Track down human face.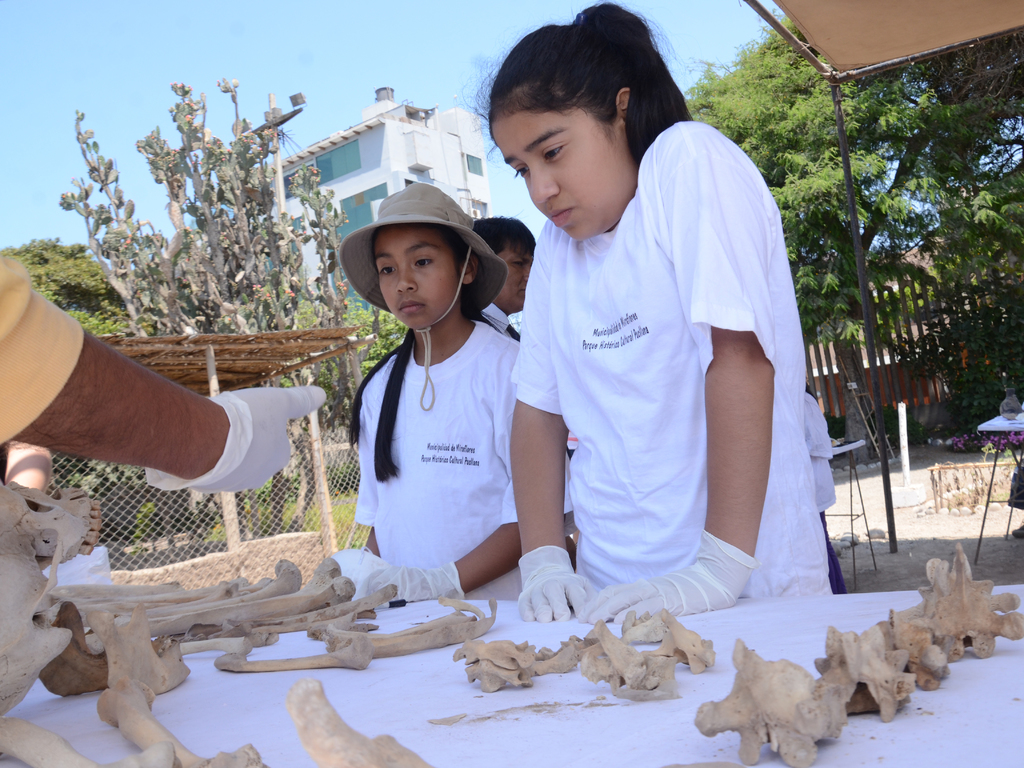
Tracked to 490, 113, 633, 241.
